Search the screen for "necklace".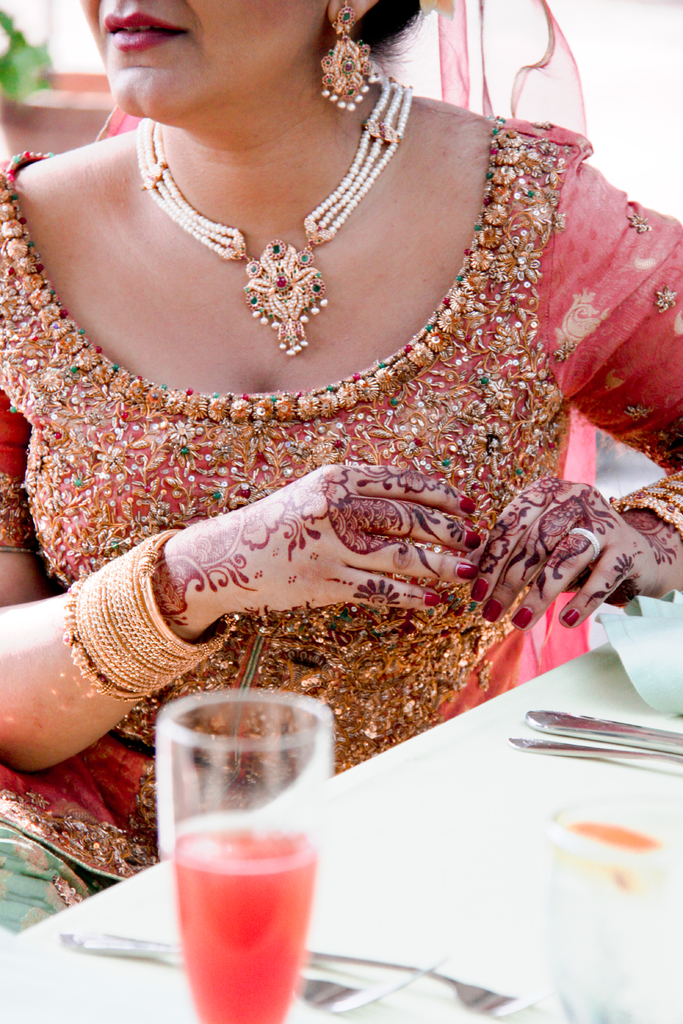
Found at region(135, 69, 416, 356).
